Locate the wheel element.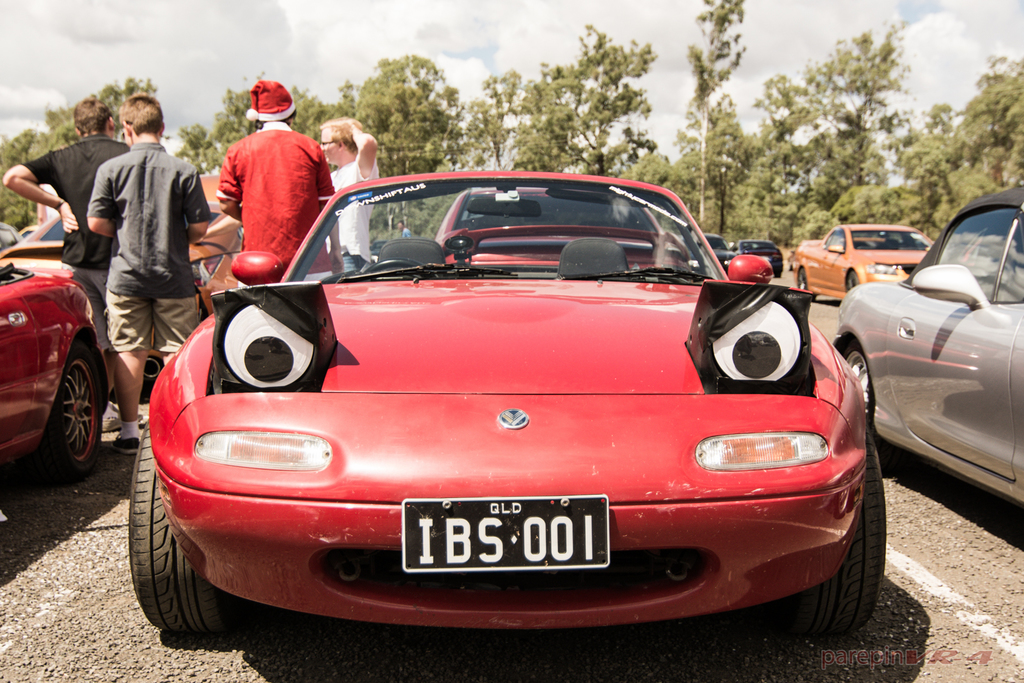
Element bbox: x1=848, y1=267, x2=863, y2=297.
